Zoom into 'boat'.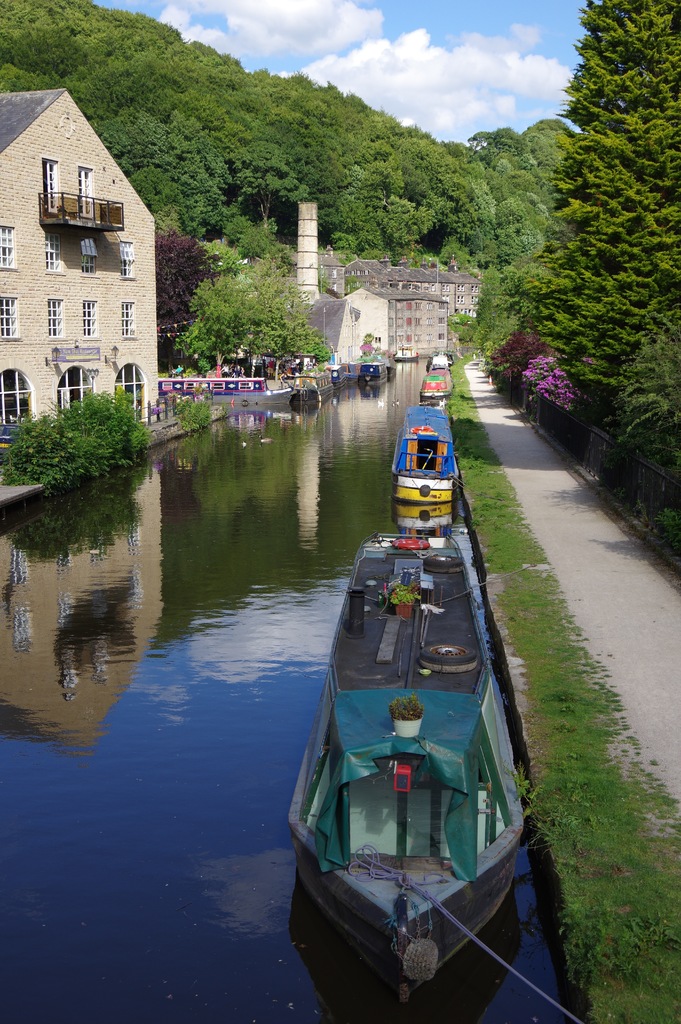
Zoom target: [x1=395, y1=402, x2=466, y2=540].
